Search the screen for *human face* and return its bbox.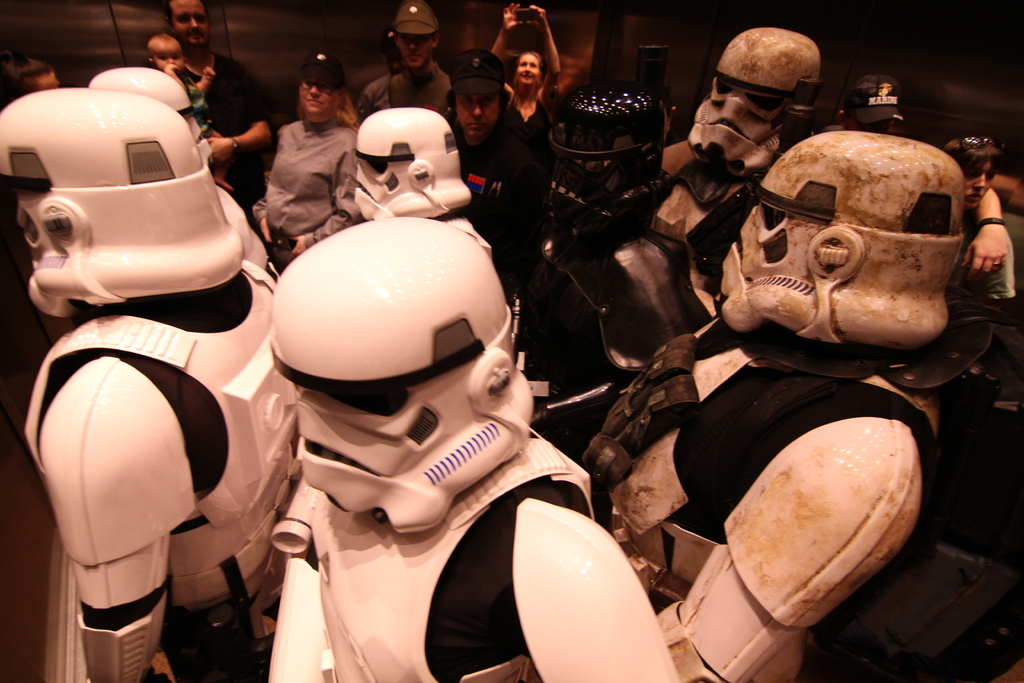
Found: Rect(518, 54, 543, 84).
